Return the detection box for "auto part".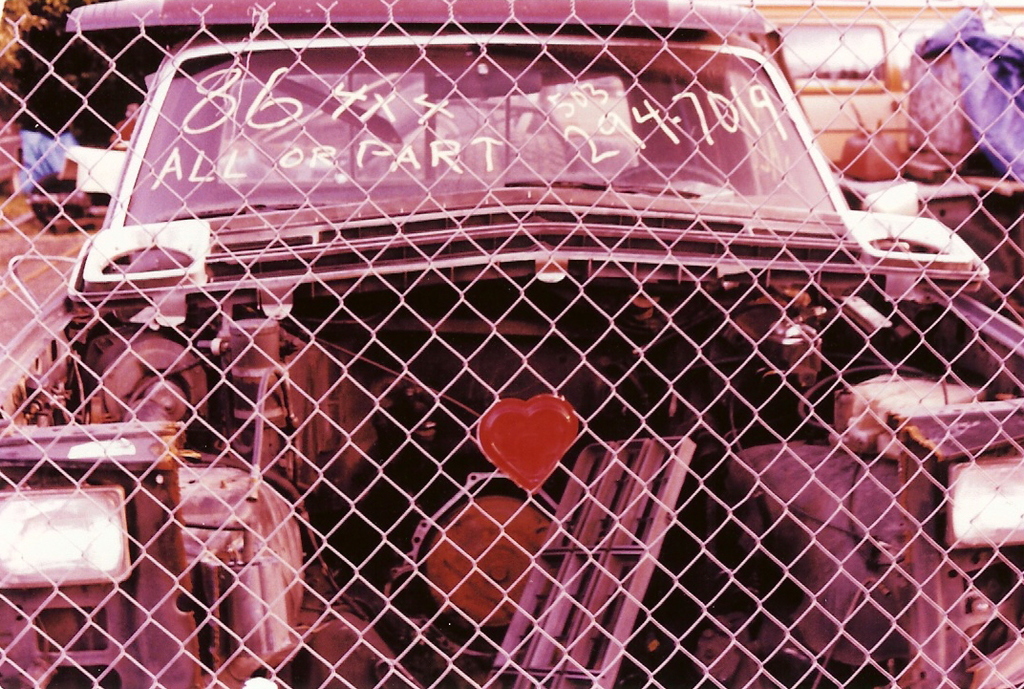
[left=481, top=431, right=696, bottom=688].
